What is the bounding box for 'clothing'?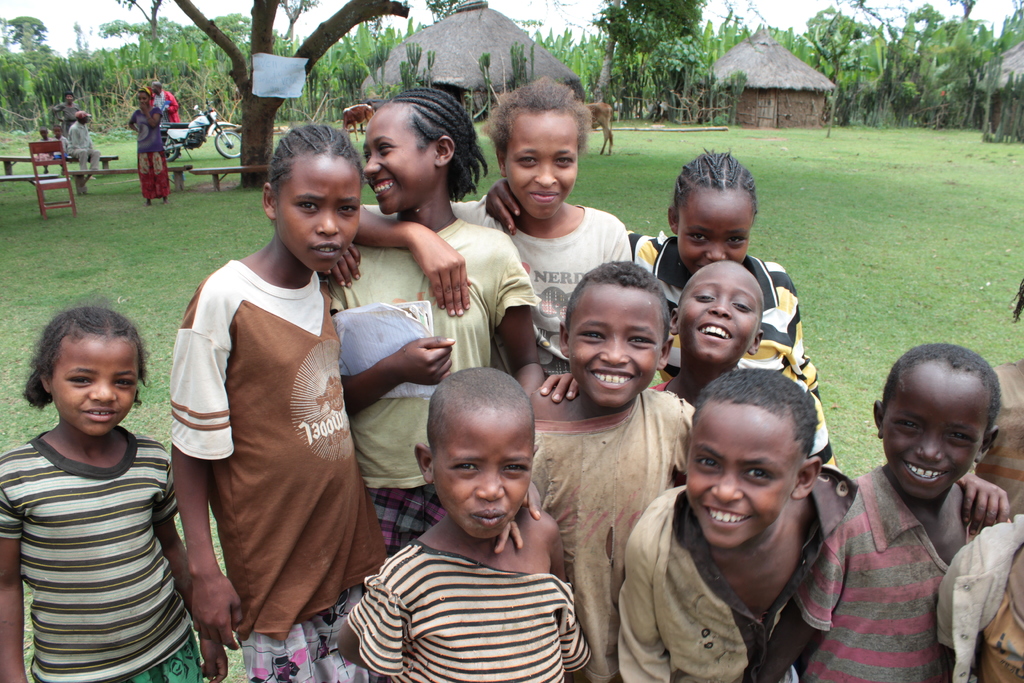
region(147, 80, 181, 129).
